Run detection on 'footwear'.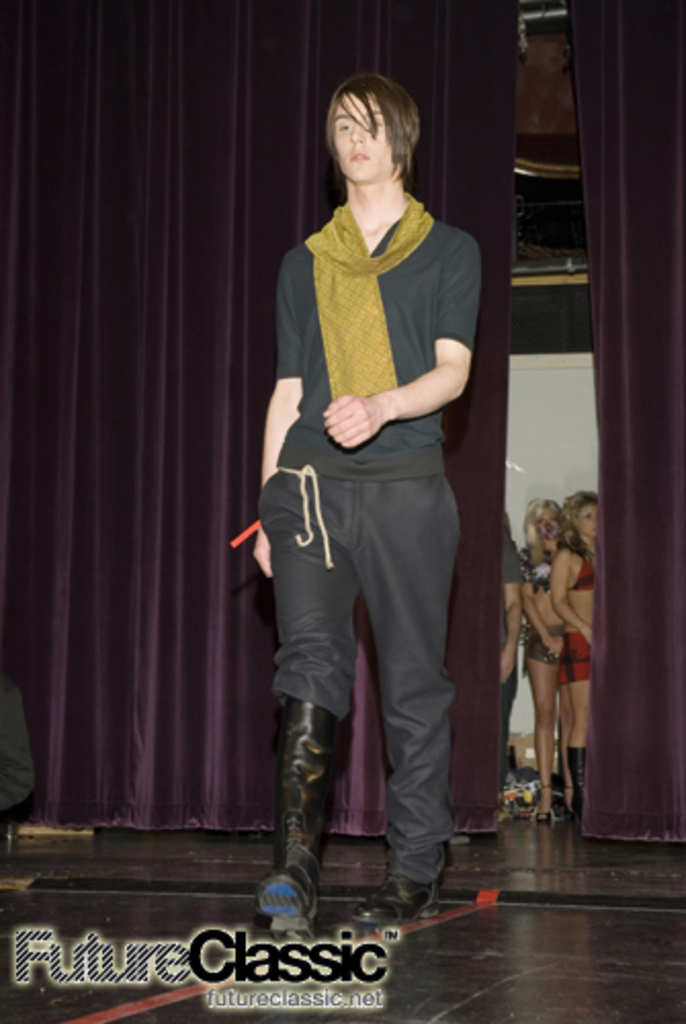
Result: box=[541, 774, 555, 821].
